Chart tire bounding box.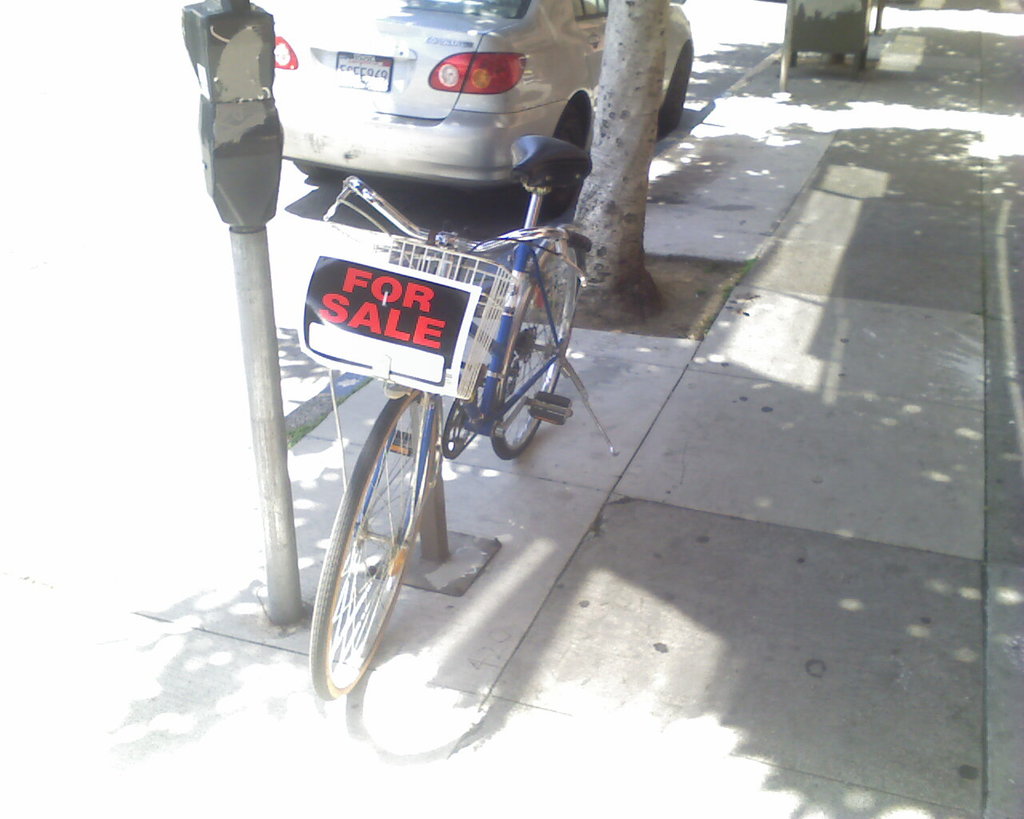
Charted: l=528, t=111, r=578, b=214.
